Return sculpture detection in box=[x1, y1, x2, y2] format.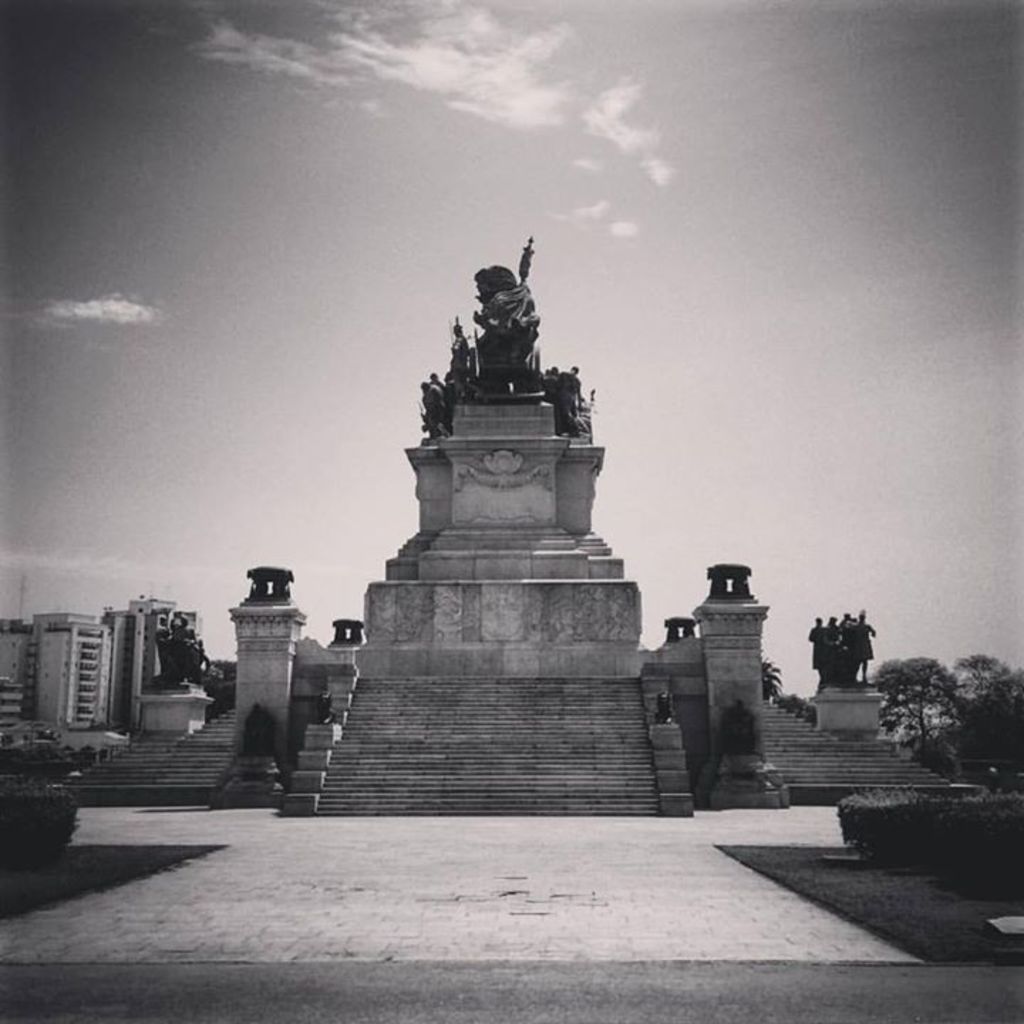
box=[309, 683, 337, 728].
